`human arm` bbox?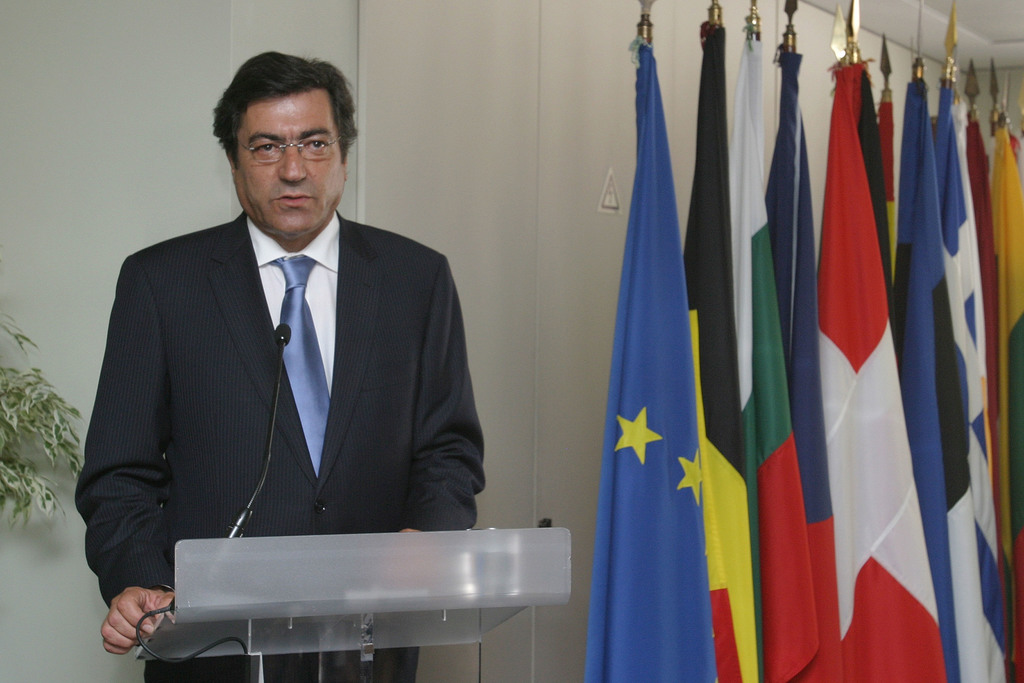
locate(400, 247, 495, 536)
